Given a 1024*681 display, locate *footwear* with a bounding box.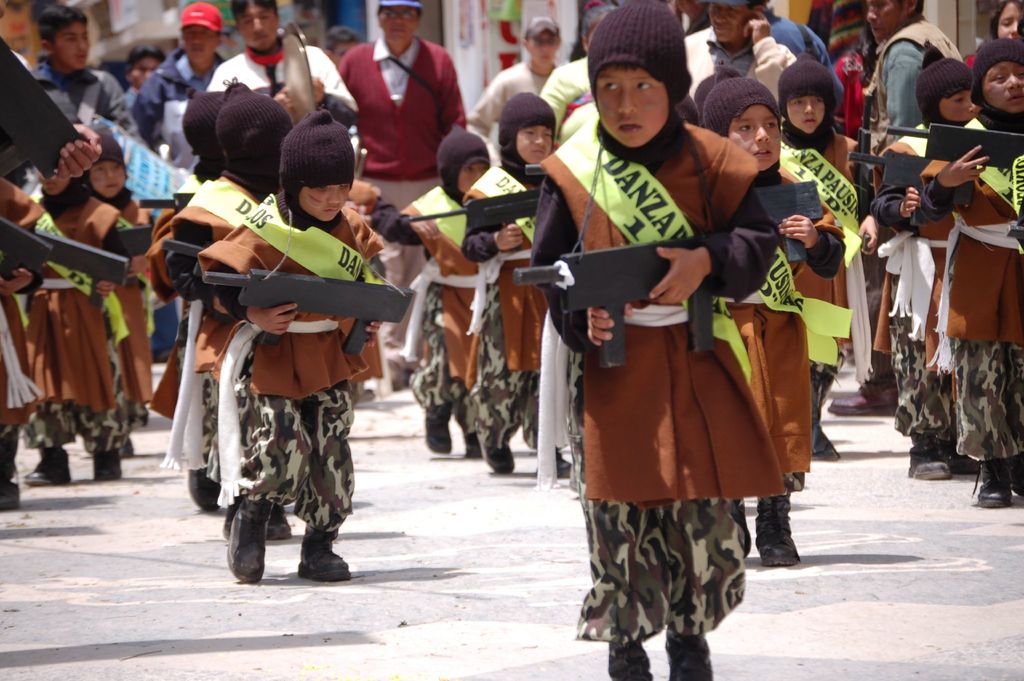
Located: [909,444,956,479].
